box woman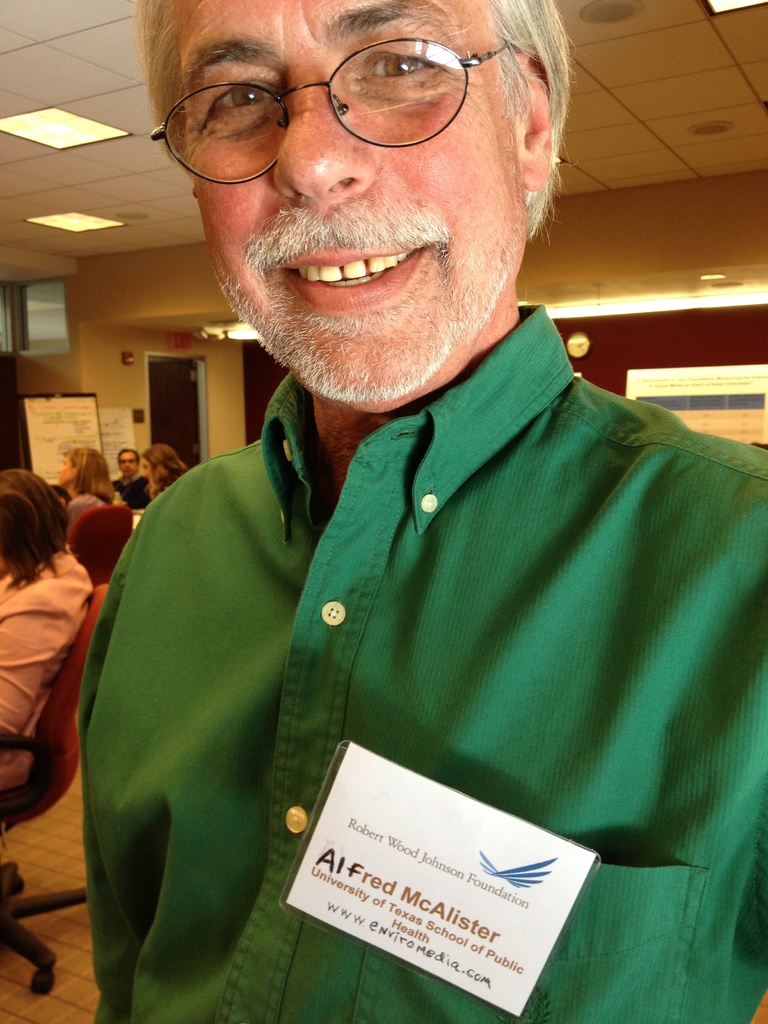
pyautogui.locateOnScreen(138, 444, 187, 499)
